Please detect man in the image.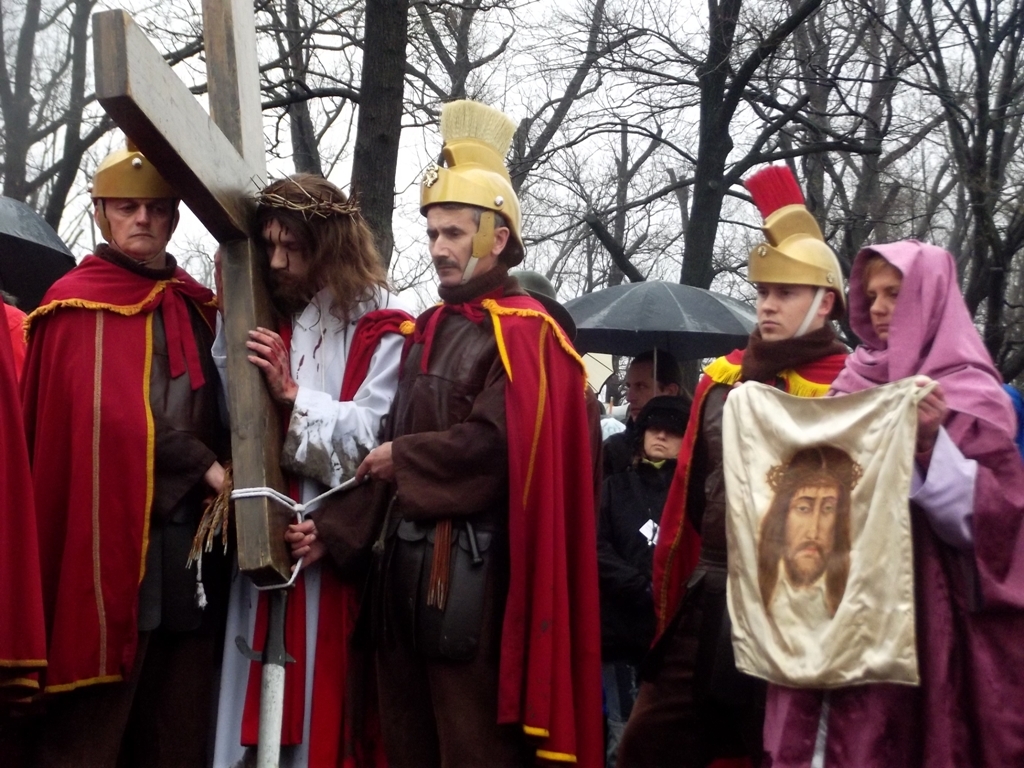
622/234/858/767.
